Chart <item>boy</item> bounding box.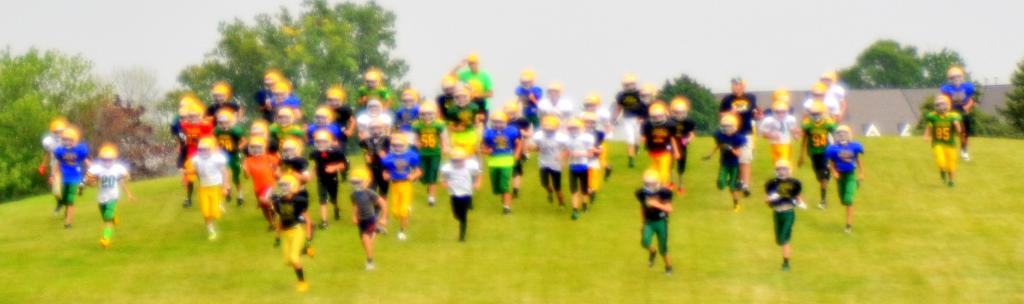
Charted: x1=832 y1=129 x2=872 y2=225.
